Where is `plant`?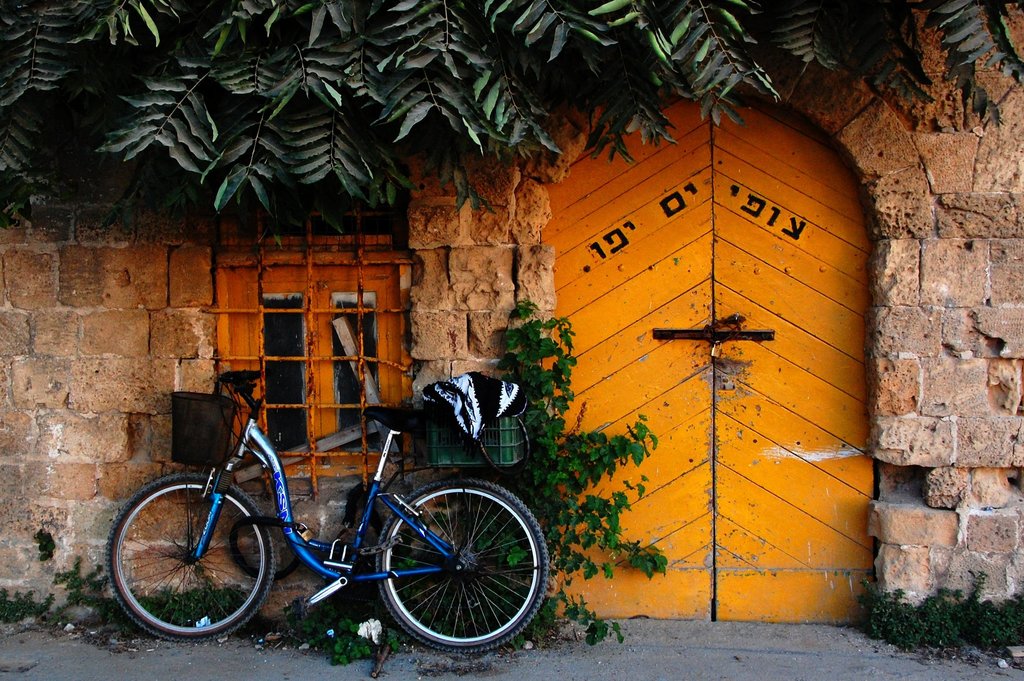
bbox=(434, 299, 675, 653).
